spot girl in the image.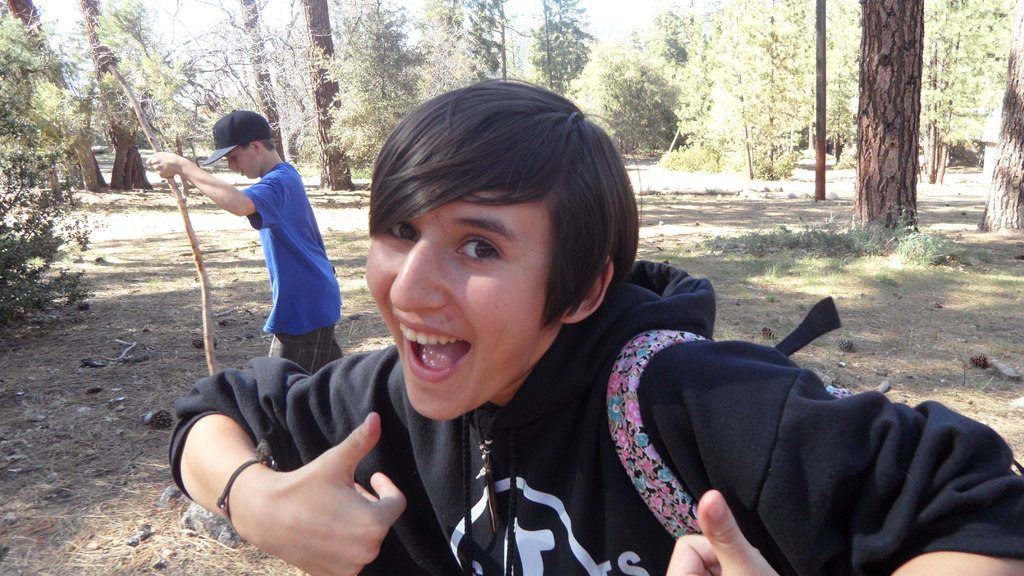
girl found at {"x1": 170, "y1": 67, "x2": 1023, "y2": 575}.
